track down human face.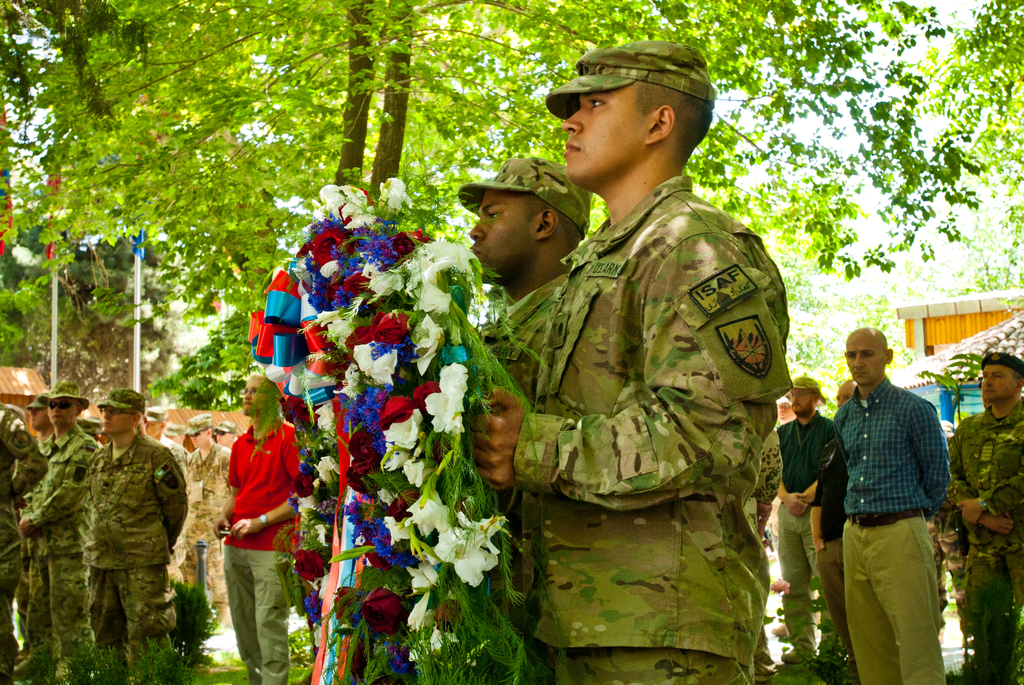
Tracked to <region>981, 361, 1014, 397</region>.
